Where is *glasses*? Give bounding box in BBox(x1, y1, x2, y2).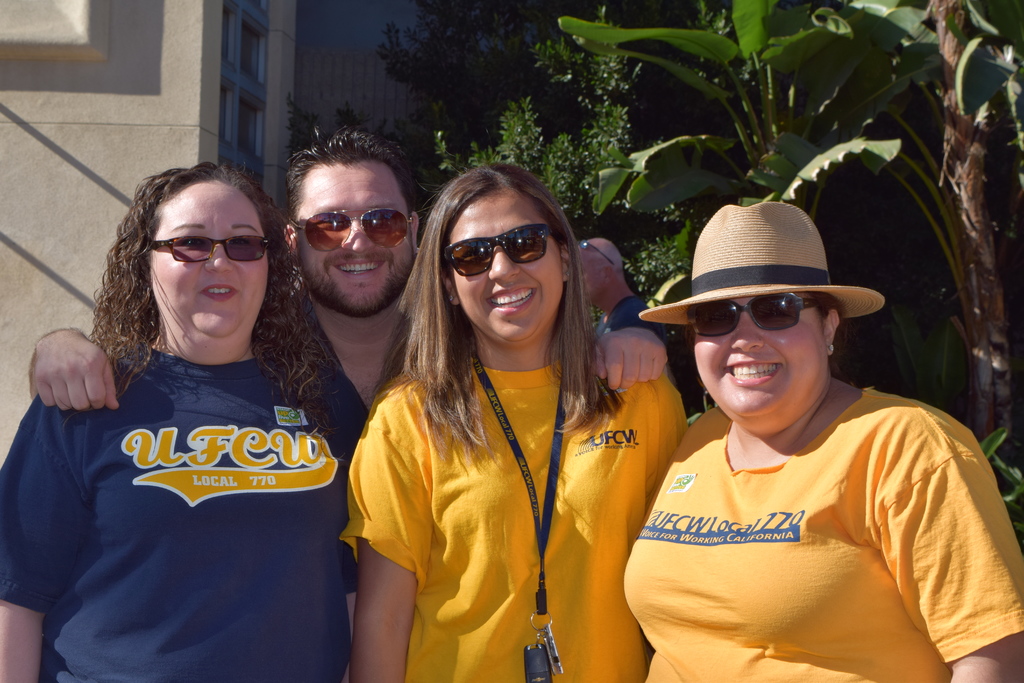
BBox(287, 208, 423, 252).
